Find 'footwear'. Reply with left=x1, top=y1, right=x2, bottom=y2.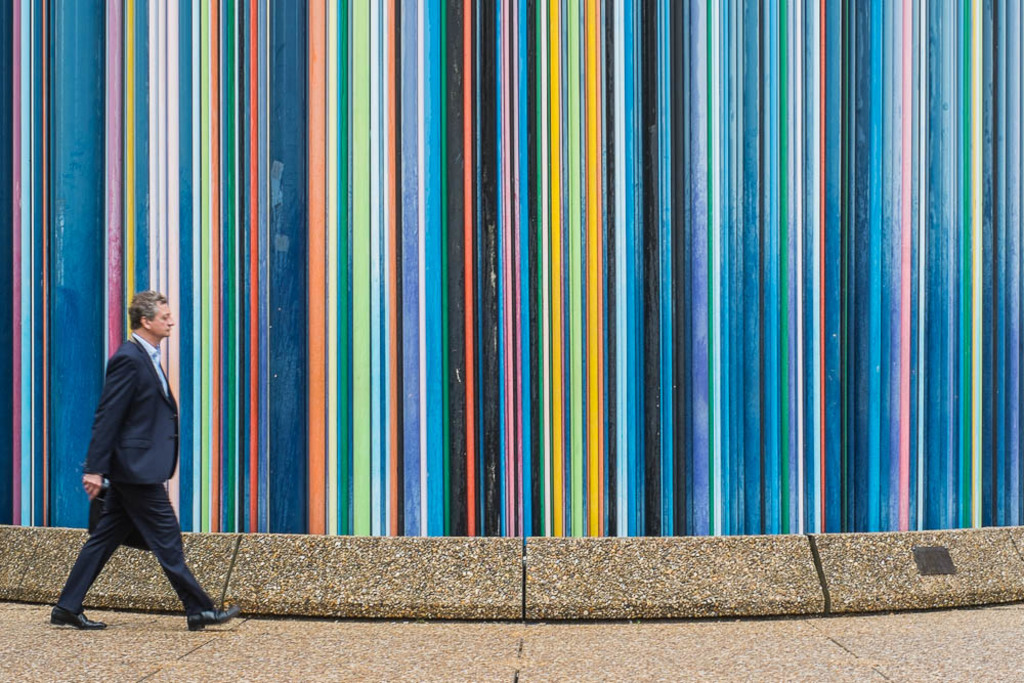
left=49, top=608, right=104, bottom=628.
